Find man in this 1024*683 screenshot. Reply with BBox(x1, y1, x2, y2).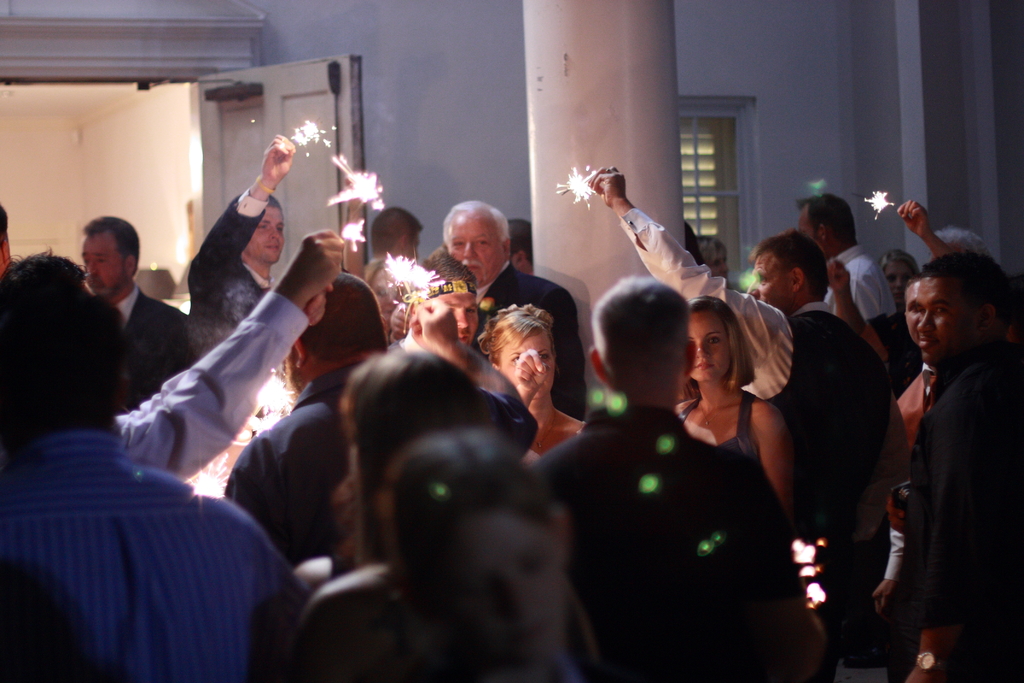
BBox(436, 197, 590, 409).
